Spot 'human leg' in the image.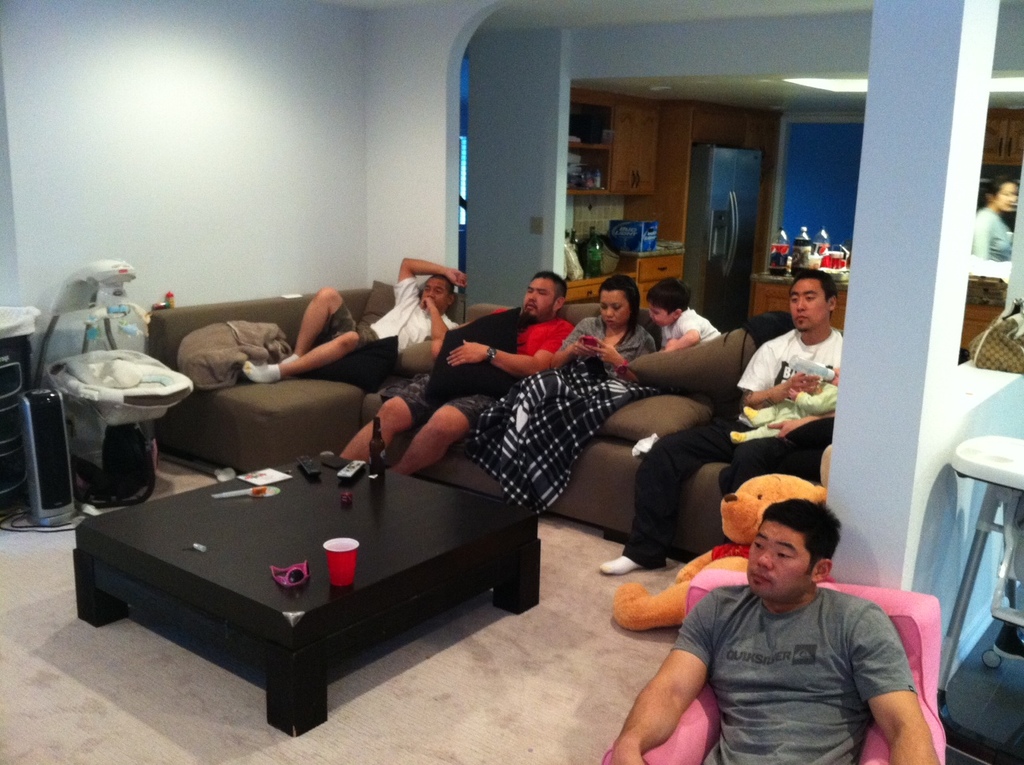
'human leg' found at BBox(342, 383, 428, 462).
